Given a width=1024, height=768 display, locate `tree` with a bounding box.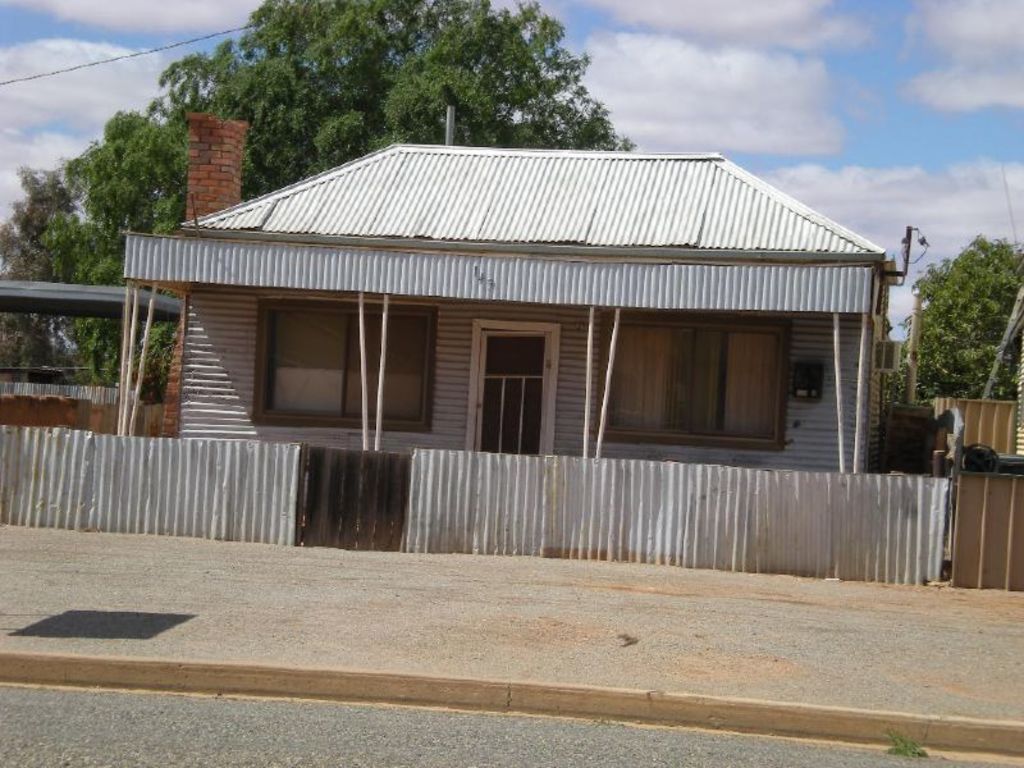
Located: bbox=(900, 229, 1023, 393).
